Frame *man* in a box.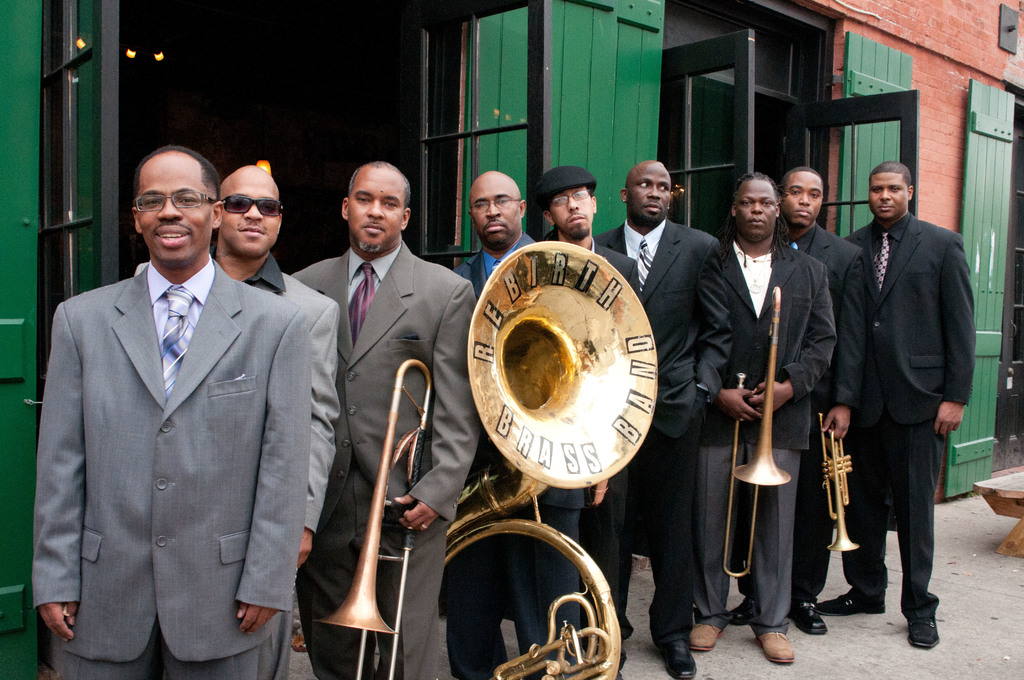
BBox(819, 162, 977, 646).
